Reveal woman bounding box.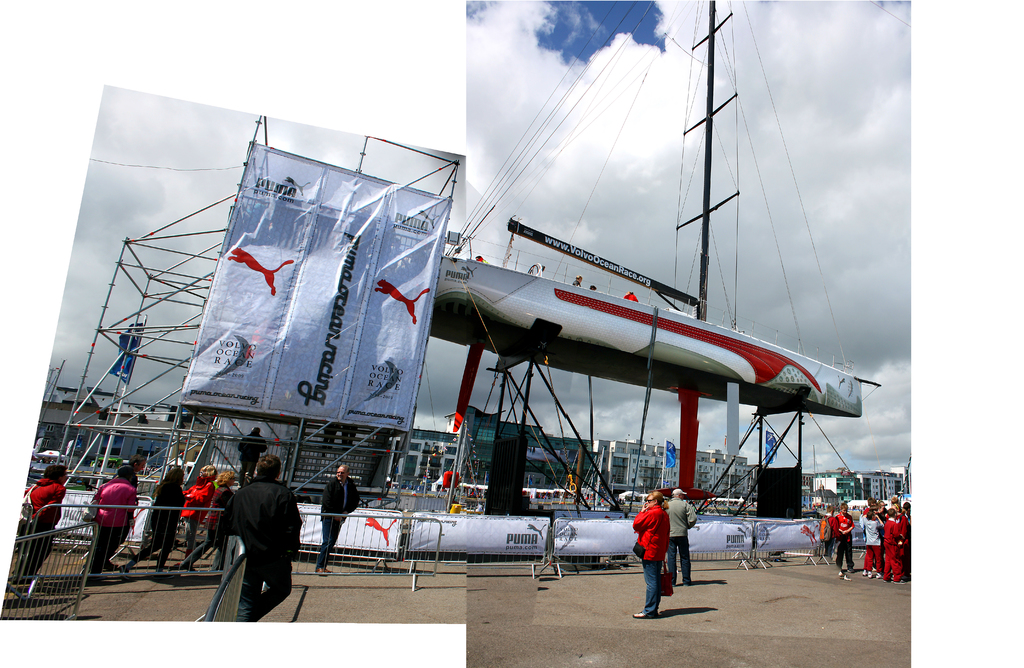
Revealed: (left=181, top=470, right=236, bottom=582).
